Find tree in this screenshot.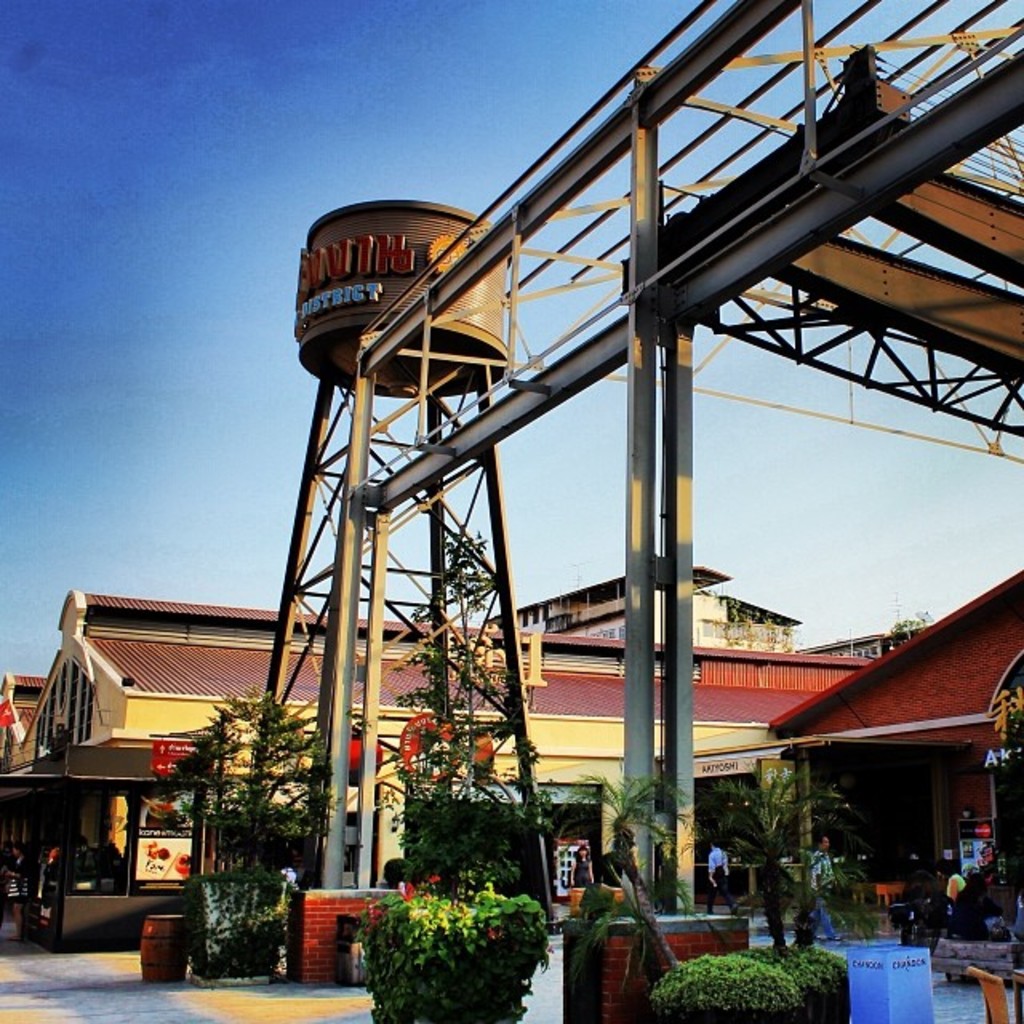
The bounding box for tree is <bbox>586, 774, 699, 973</bbox>.
